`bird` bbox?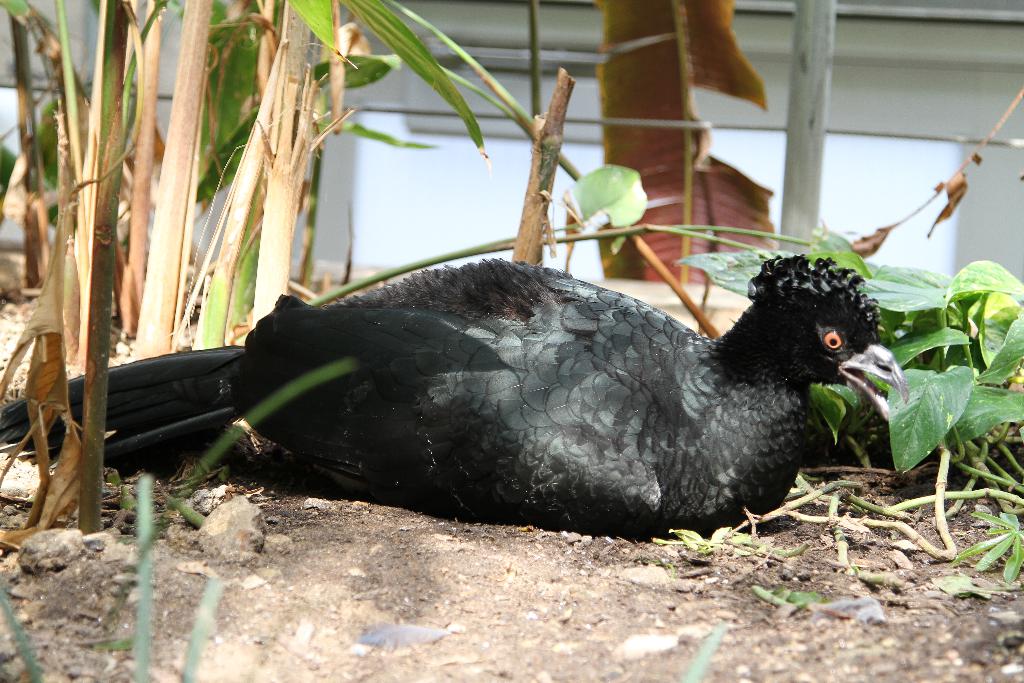
(x1=52, y1=254, x2=905, y2=532)
